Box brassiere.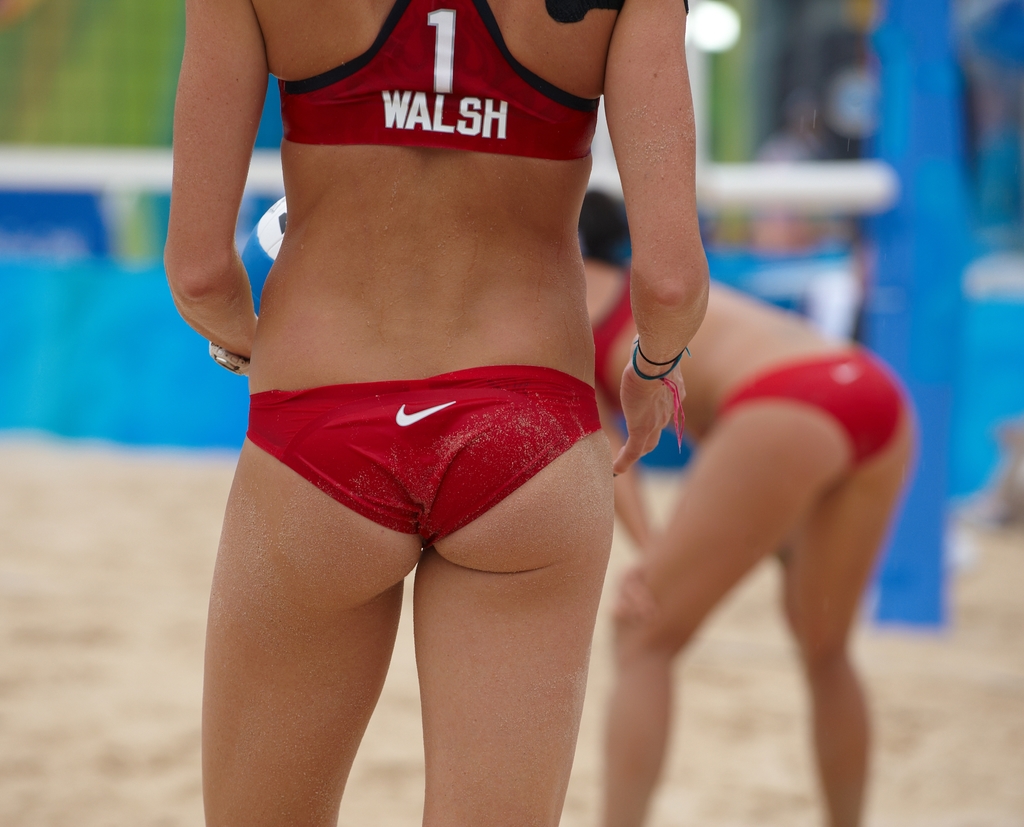
locate(594, 267, 630, 399).
